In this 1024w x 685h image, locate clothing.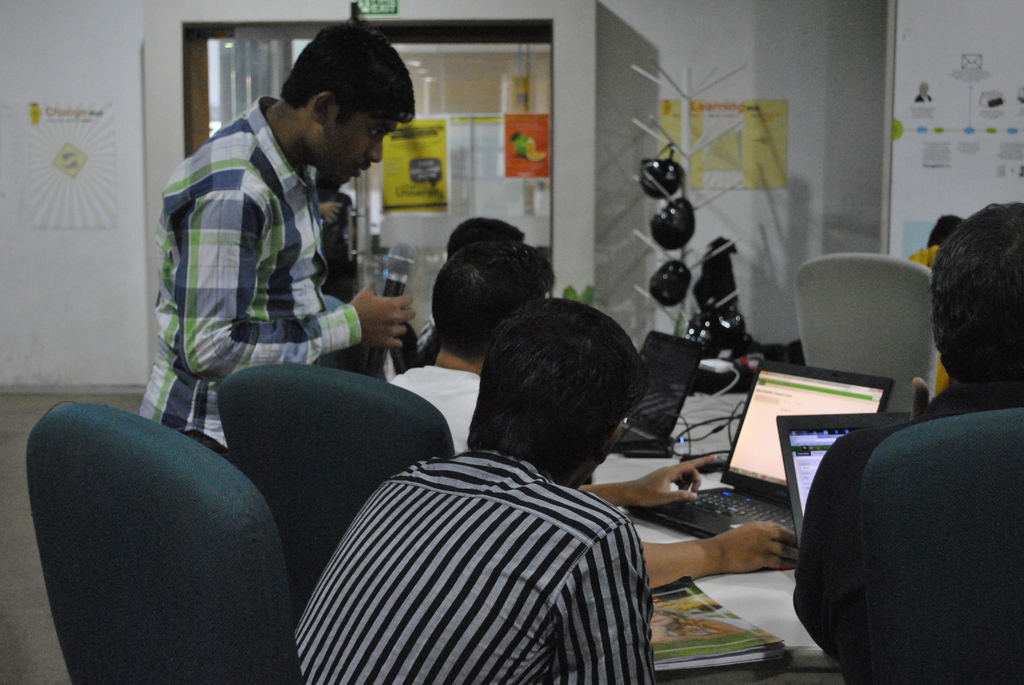
Bounding box: [148, 58, 433, 420].
